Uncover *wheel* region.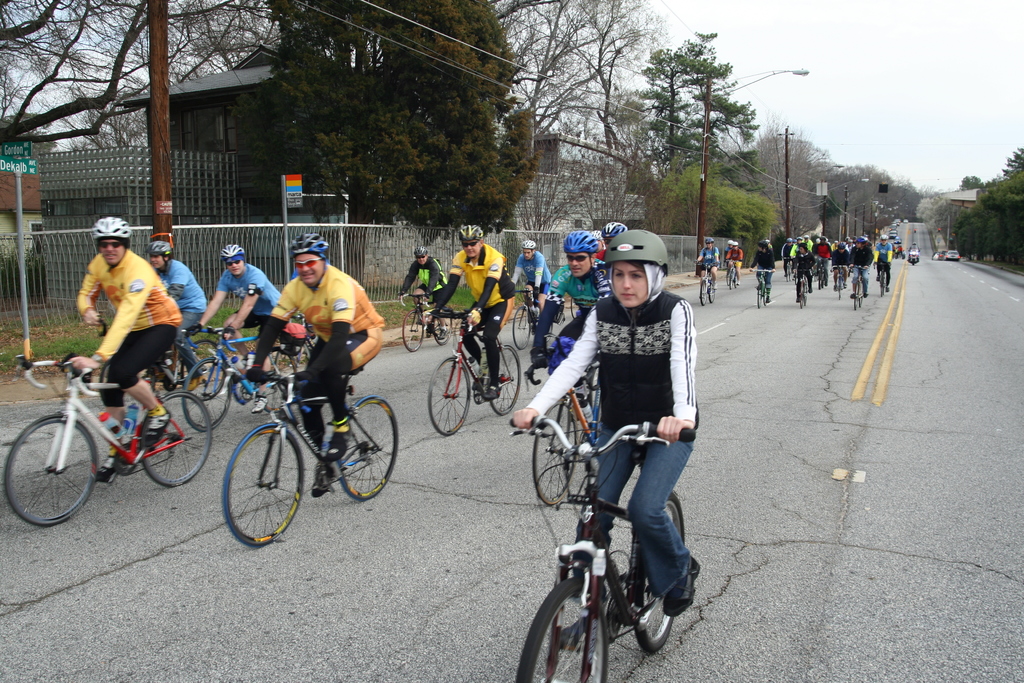
Uncovered: x1=426, y1=358, x2=475, y2=436.
